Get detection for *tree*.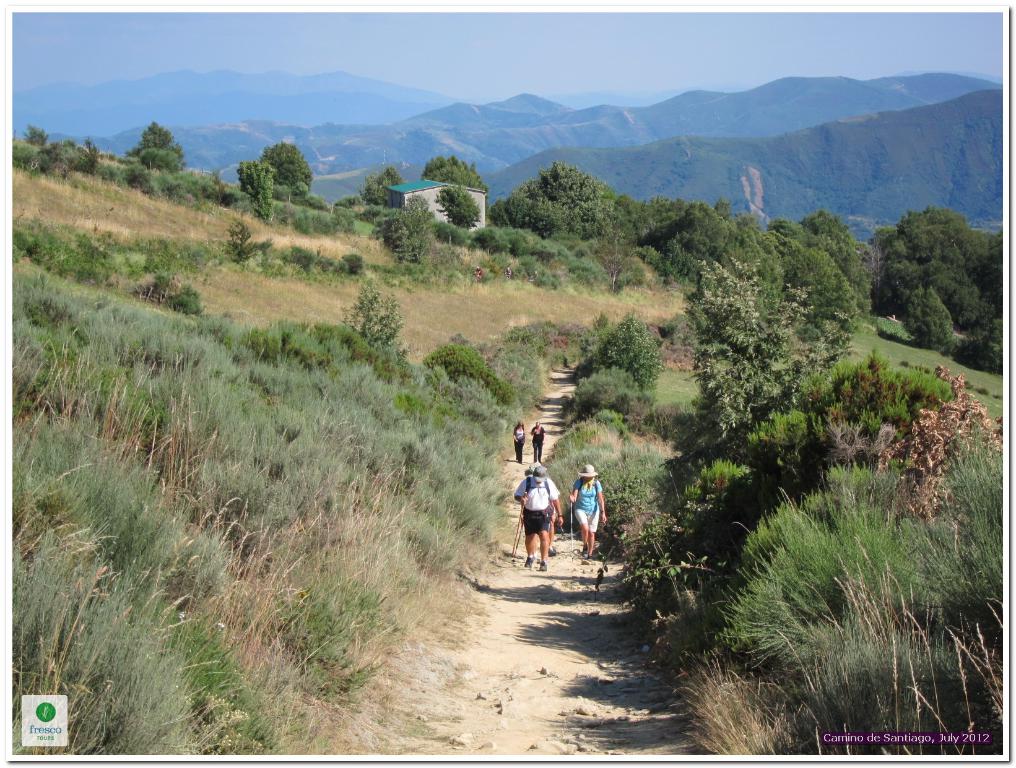
Detection: bbox=(139, 145, 180, 175).
